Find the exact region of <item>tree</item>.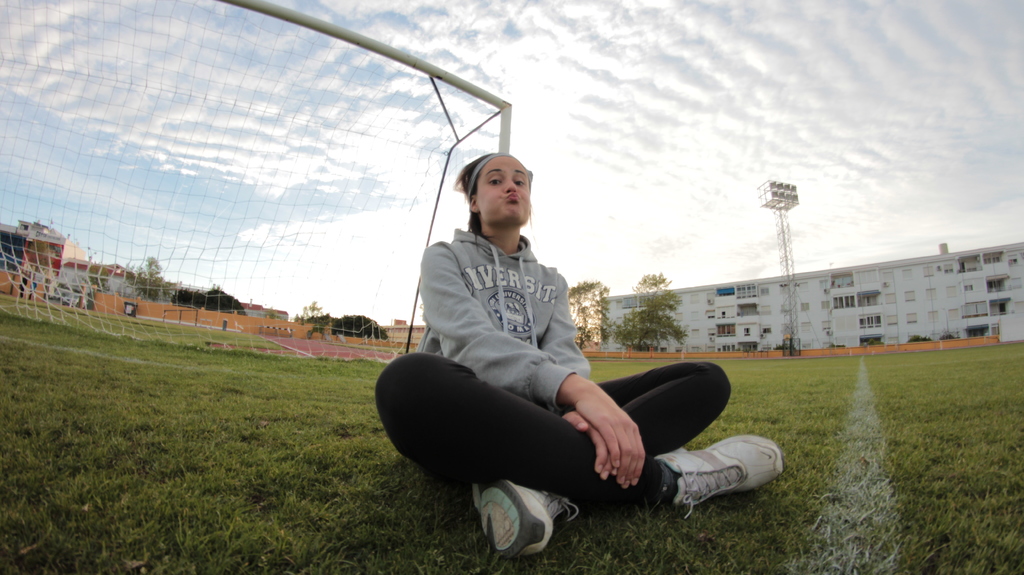
Exact region: <bbox>606, 272, 694, 352</bbox>.
